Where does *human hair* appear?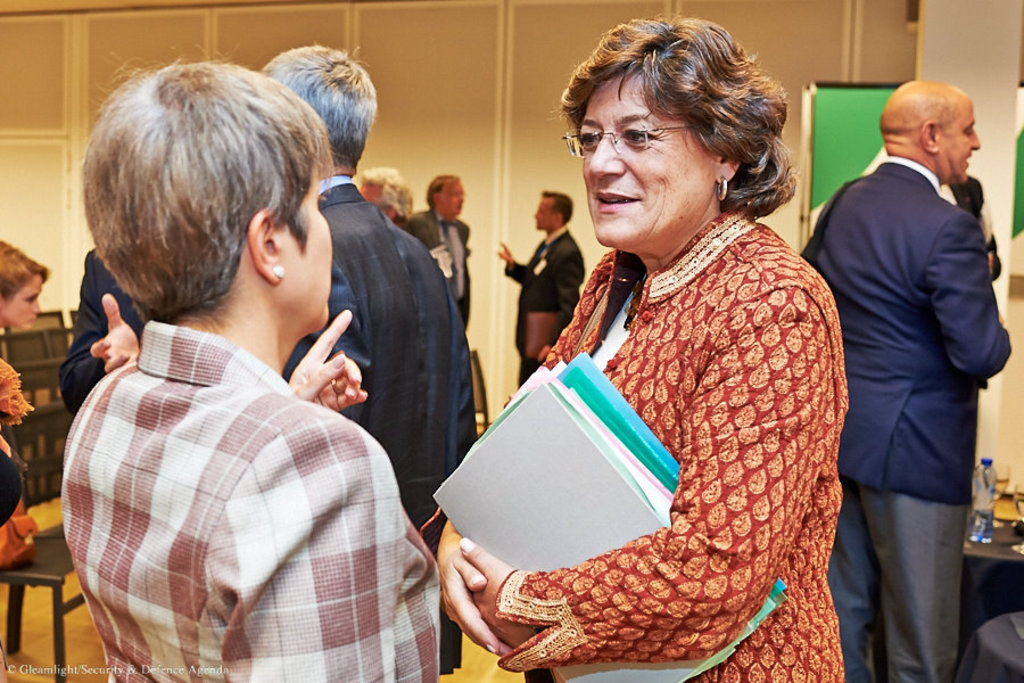
Appears at x1=255, y1=36, x2=381, y2=158.
